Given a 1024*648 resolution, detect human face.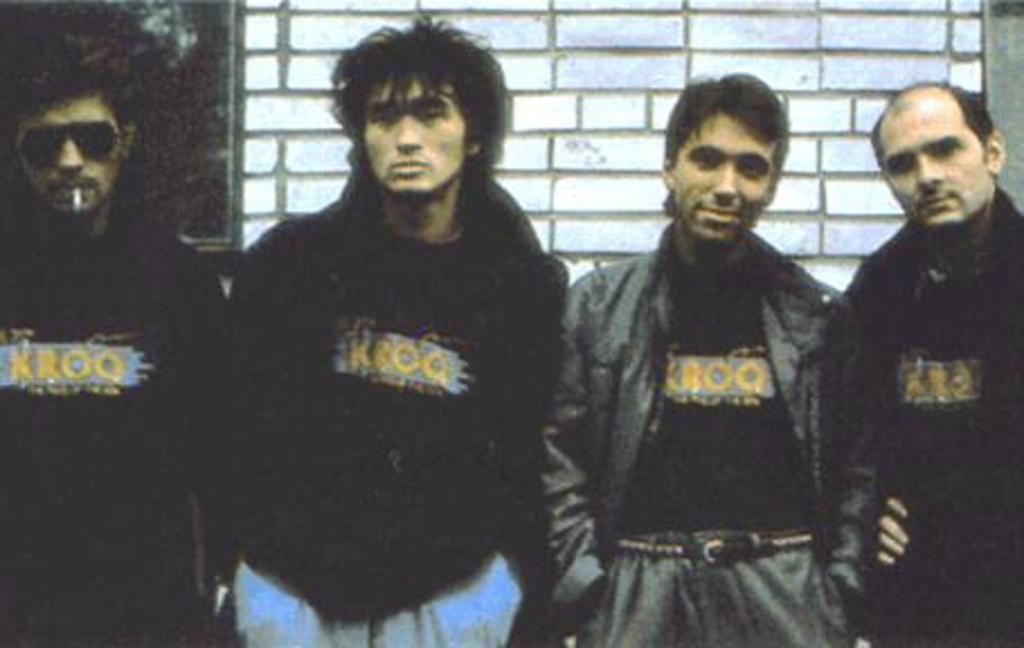
{"x1": 882, "y1": 99, "x2": 992, "y2": 227}.
